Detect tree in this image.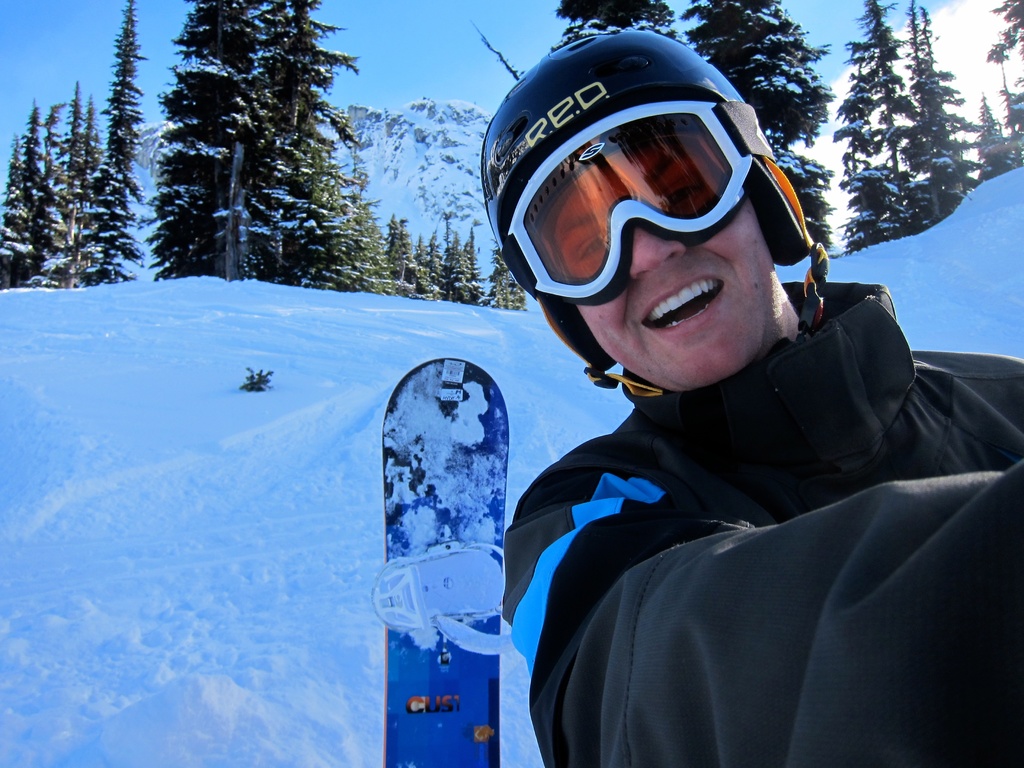
Detection: box(988, 0, 1023, 61).
